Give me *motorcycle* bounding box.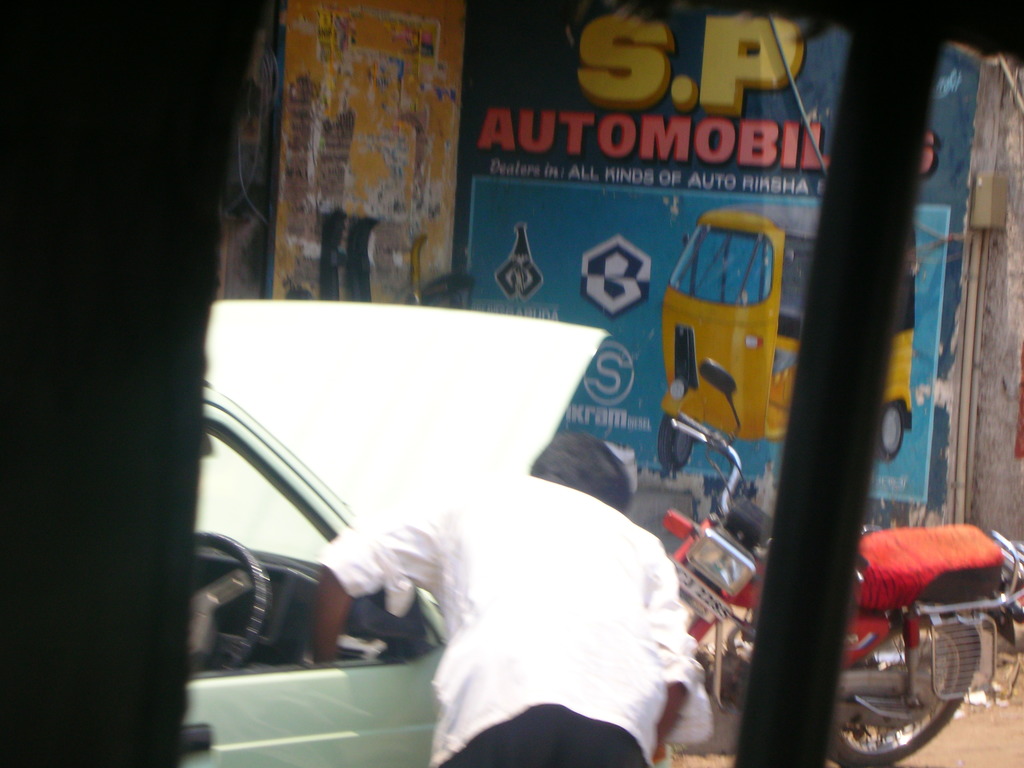
left=654, top=360, right=1023, bottom=767.
